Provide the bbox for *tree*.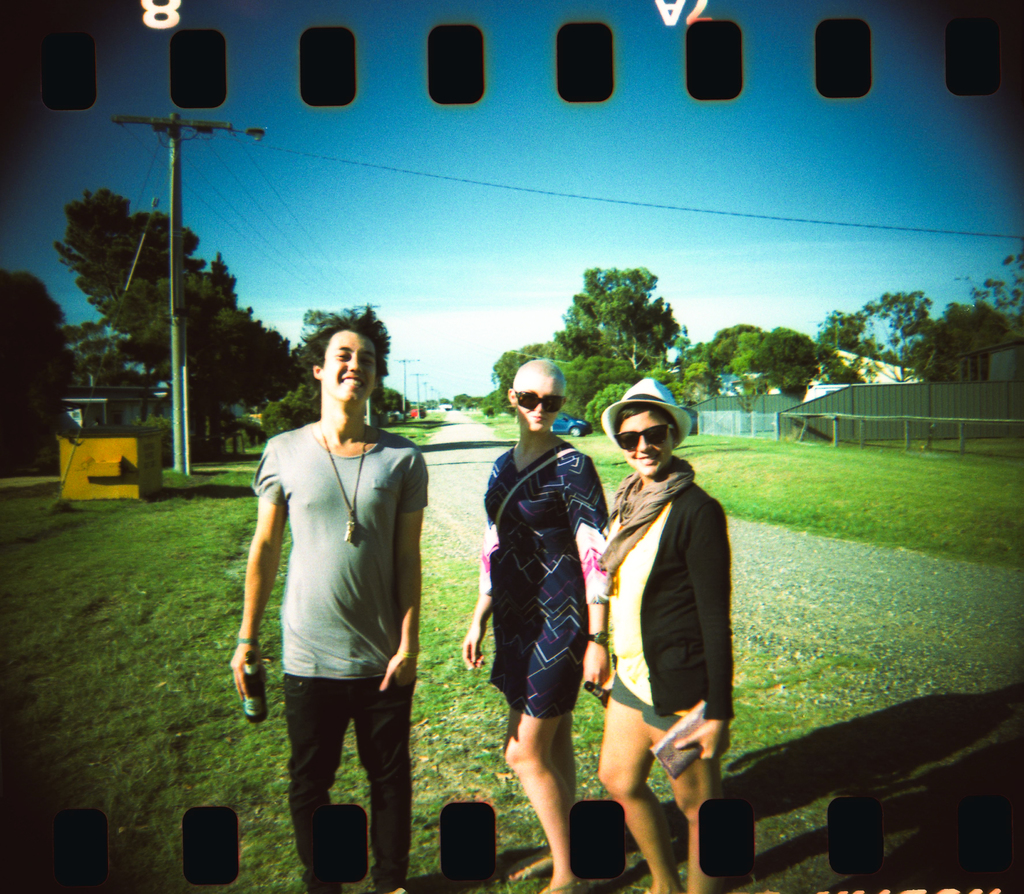
(531,255,701,374).
